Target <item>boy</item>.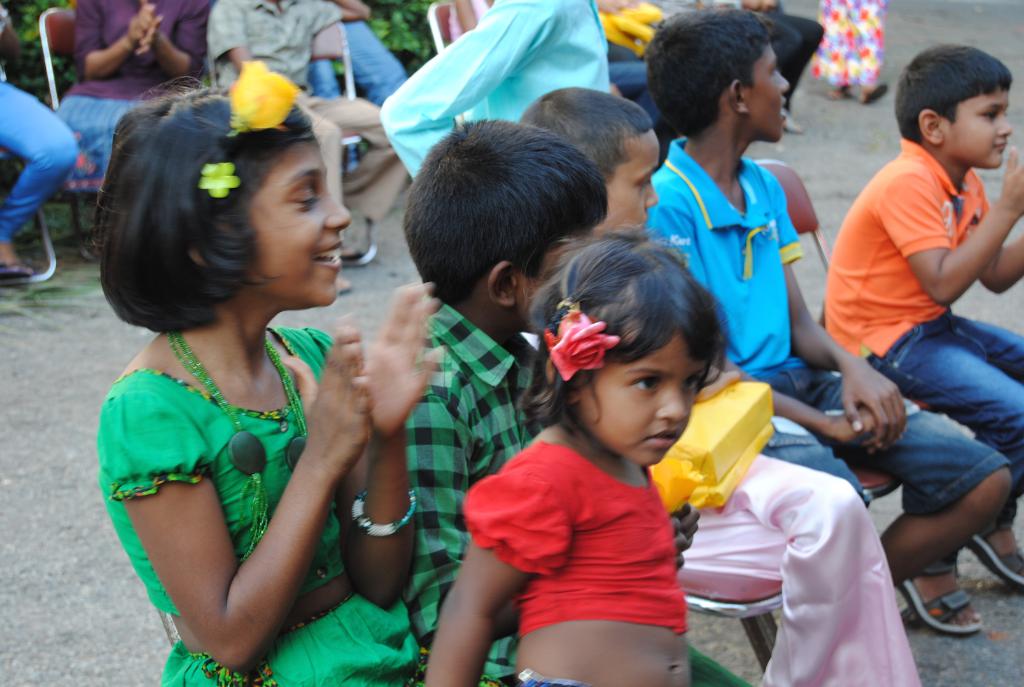
Target region: (x1=819, y1=41, x2=1023, y2=585).
